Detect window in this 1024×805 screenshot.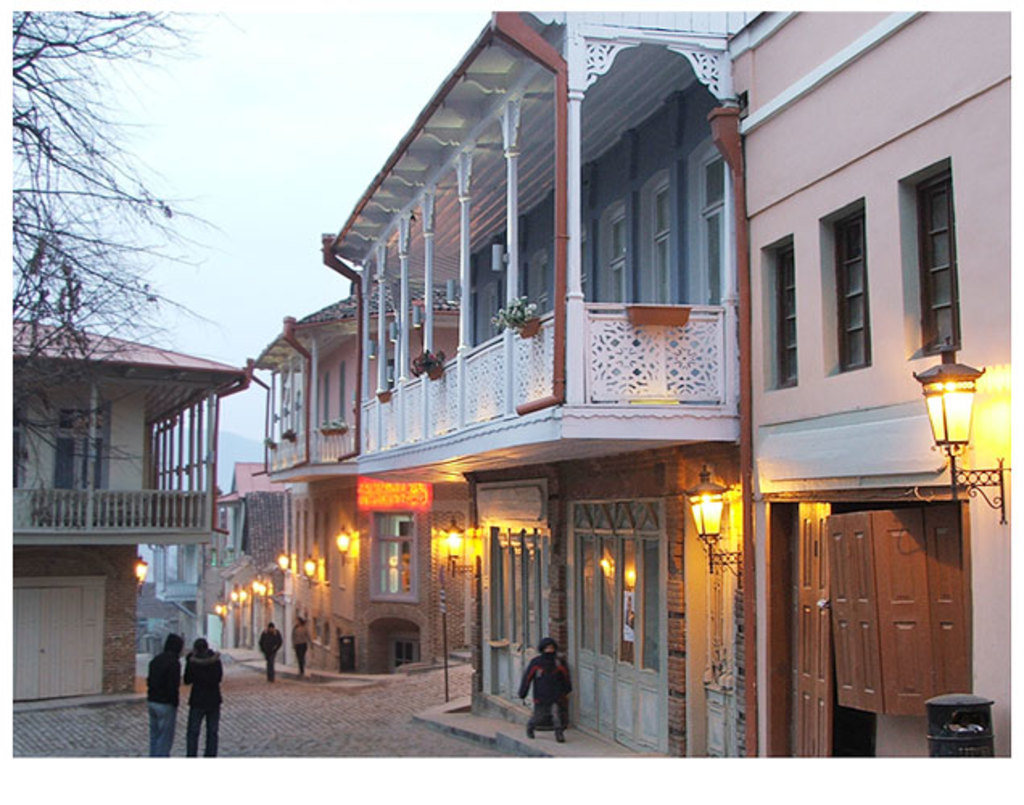
Detection: bbox=[60, 407, 105, 497].
